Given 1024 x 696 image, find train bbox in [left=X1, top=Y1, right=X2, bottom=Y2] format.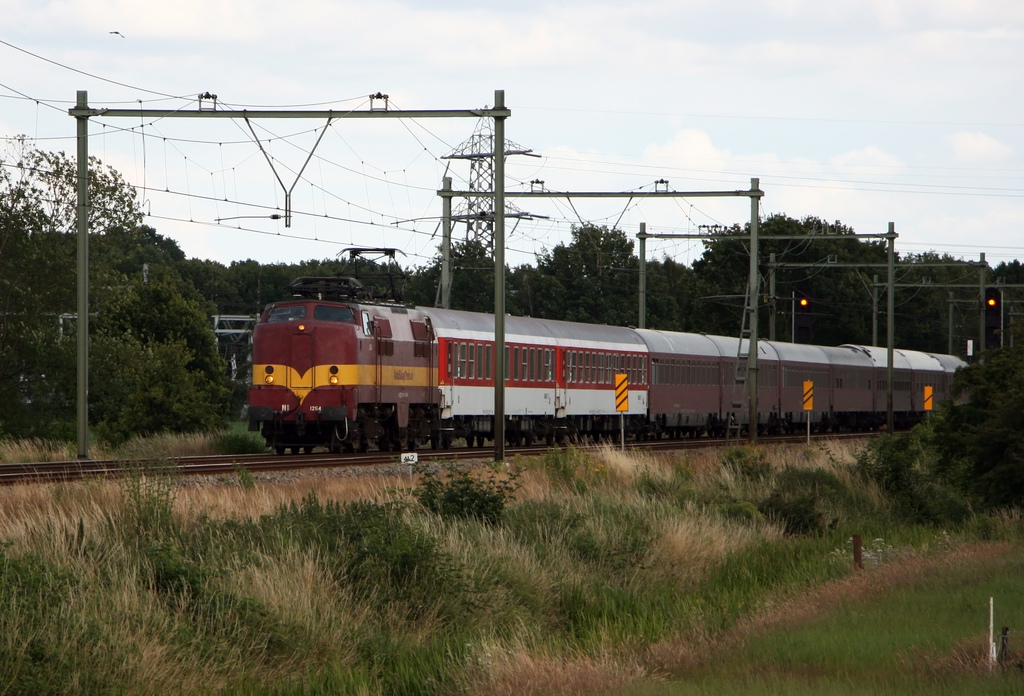
[left=248, top=248, right=972, bottom=458].
